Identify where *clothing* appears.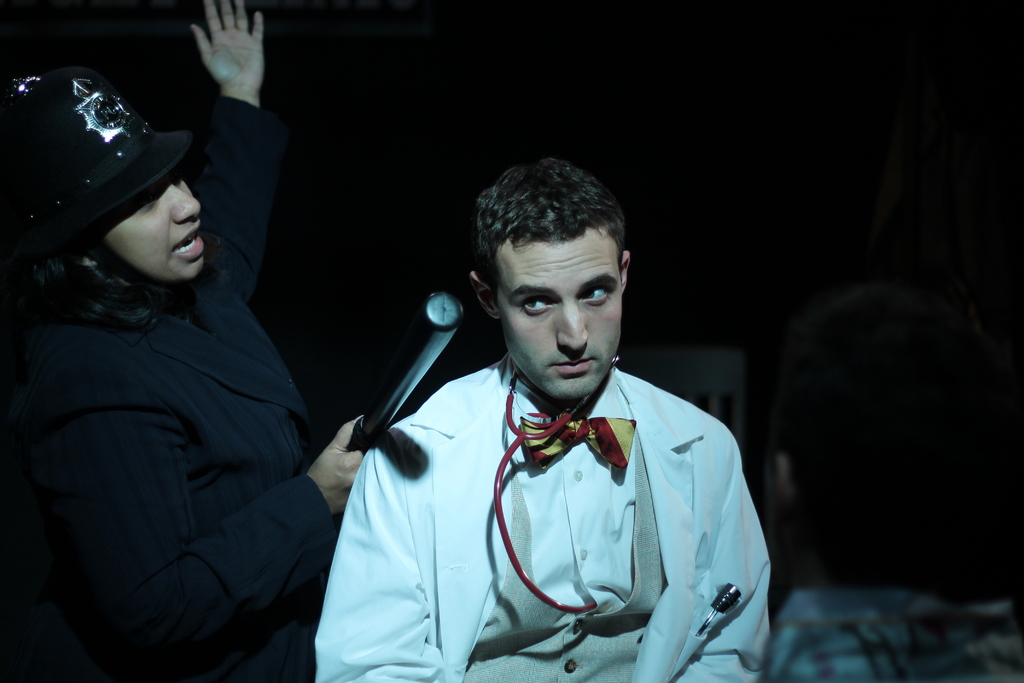
Appears at [left=318, top=353, right=774, bottom=682].
